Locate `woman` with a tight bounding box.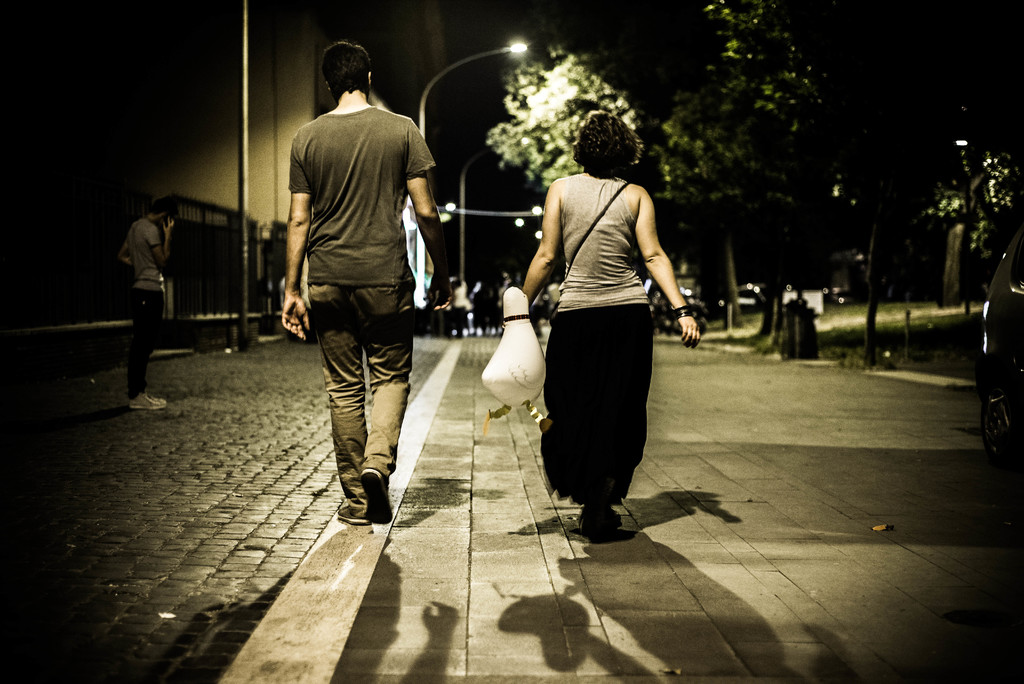
crop(497, 108, 689, 535).
